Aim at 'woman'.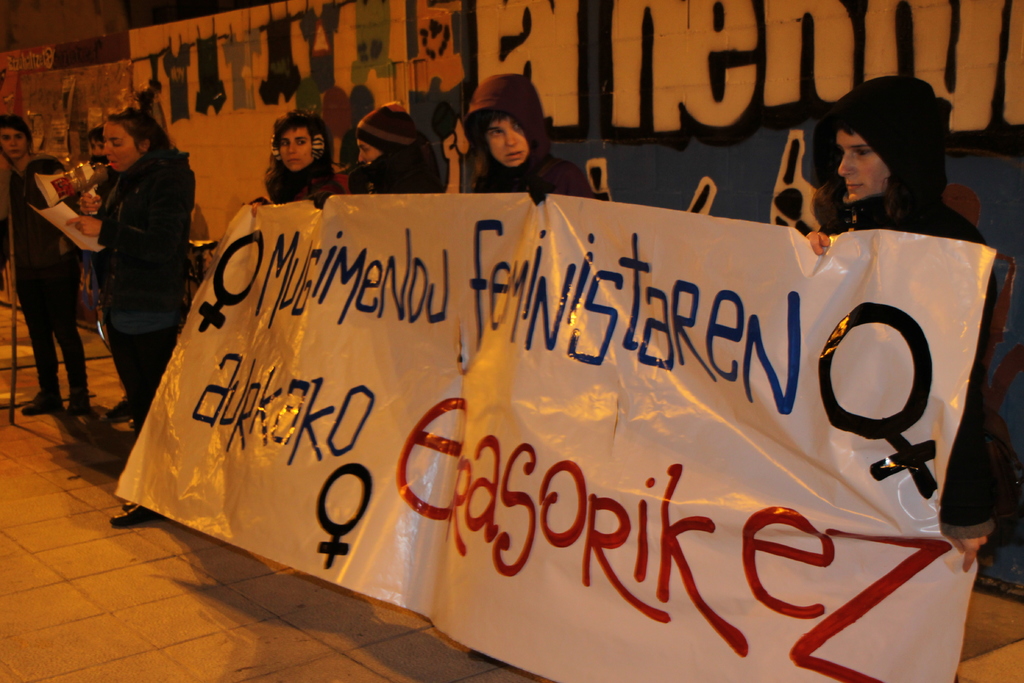
Aimed at (65, 108, 198, 533).
